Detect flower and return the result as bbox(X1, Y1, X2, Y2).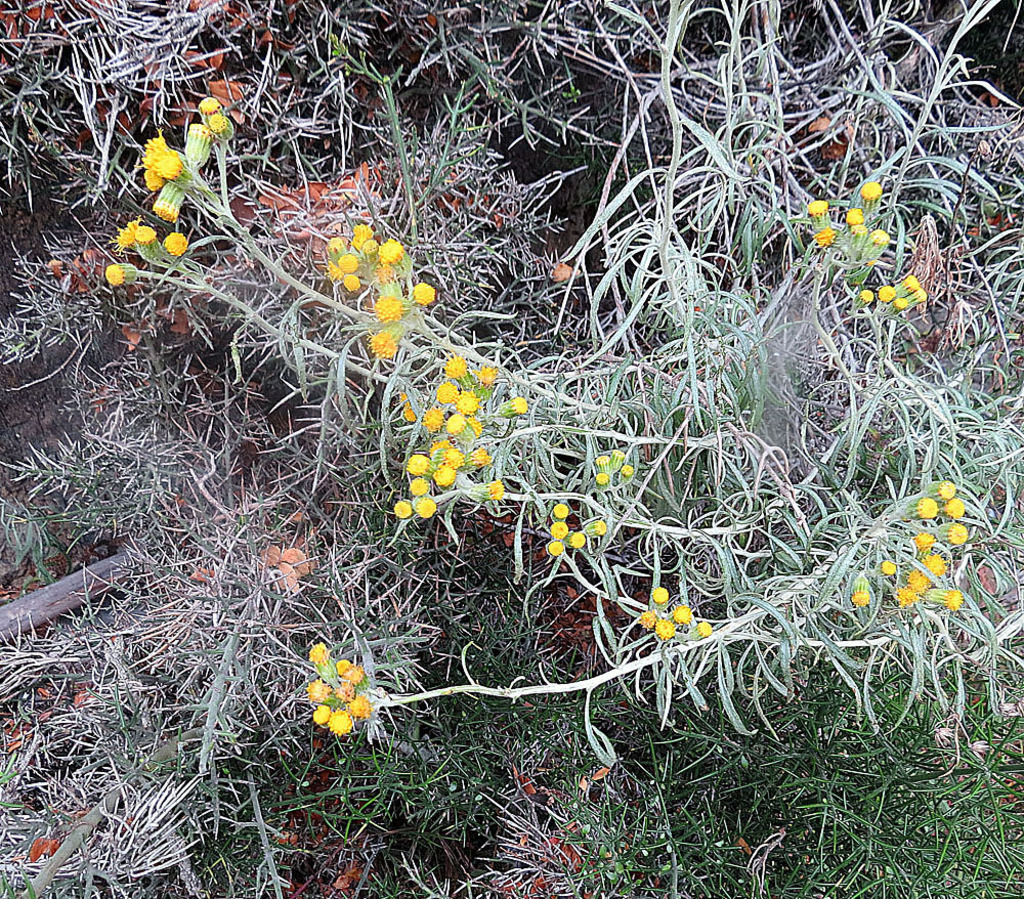
bbox(892, 581, 919, 614).
